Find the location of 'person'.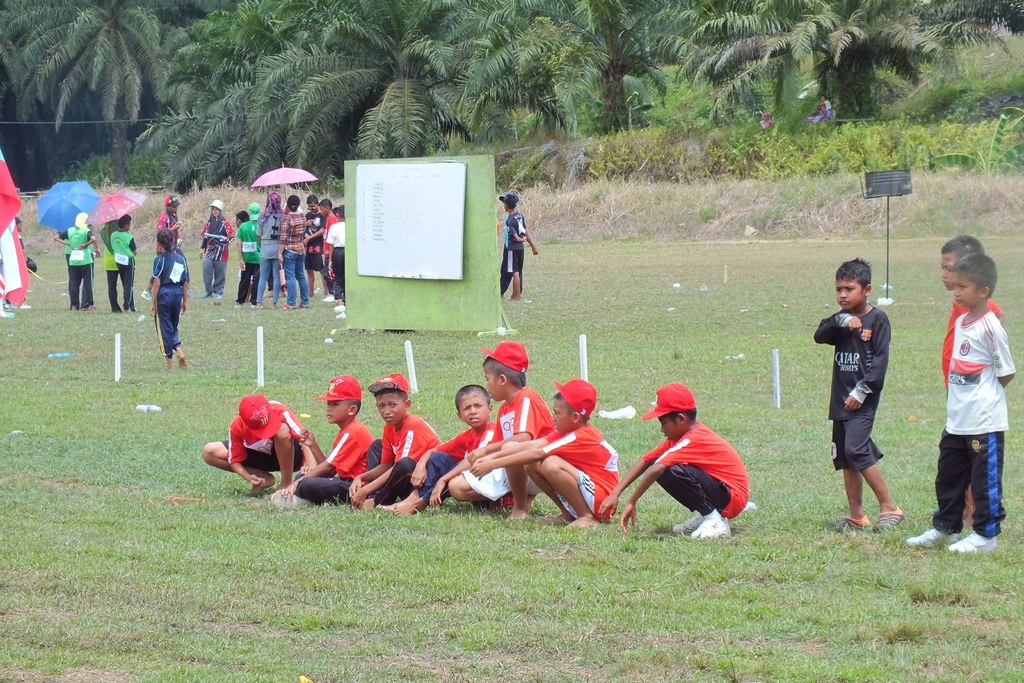
Location: <box>150,231,188,373</box>.
